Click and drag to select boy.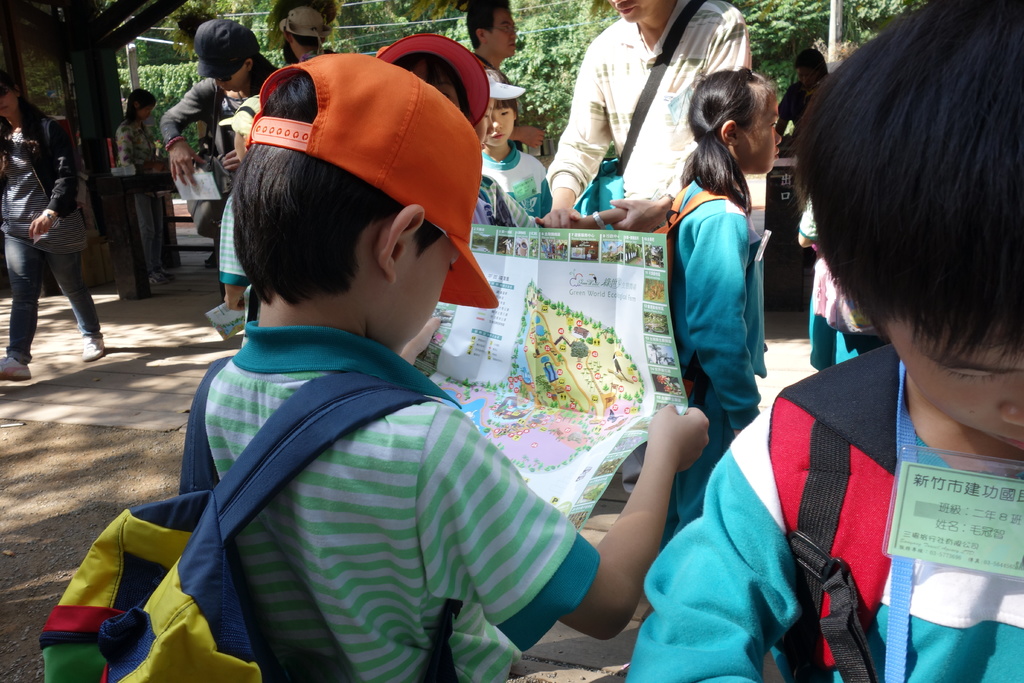
Selection: (left=623, top=0, right=1023, bottom=682).
